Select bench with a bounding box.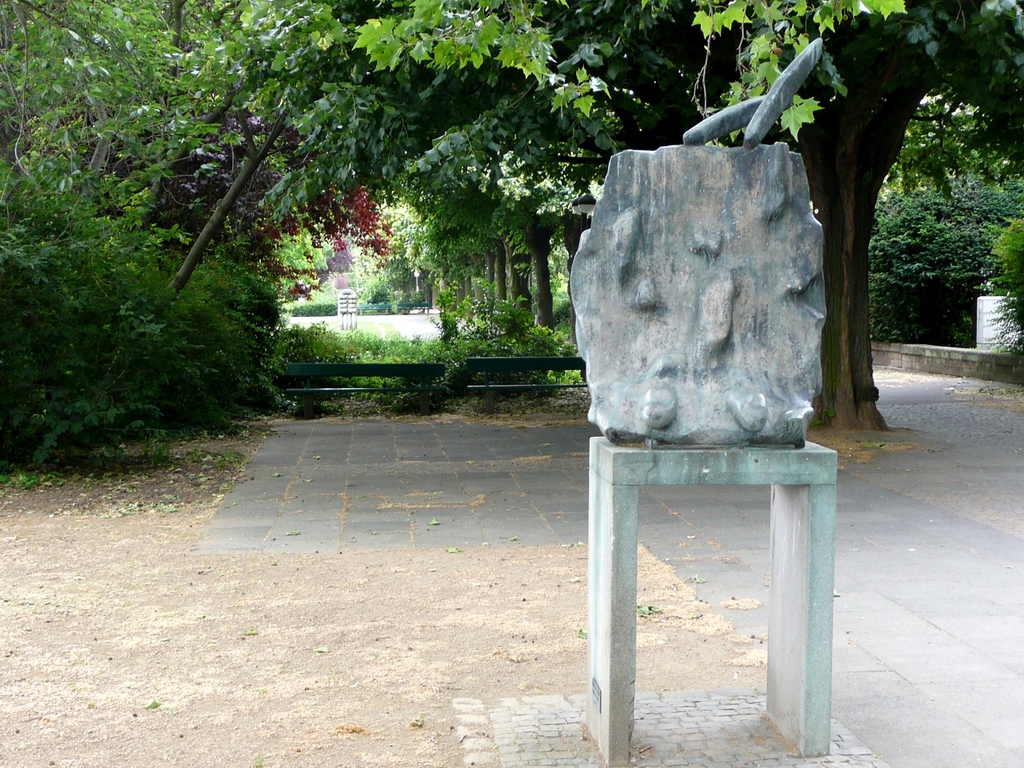
select_region(285, 362, 451, 419).
